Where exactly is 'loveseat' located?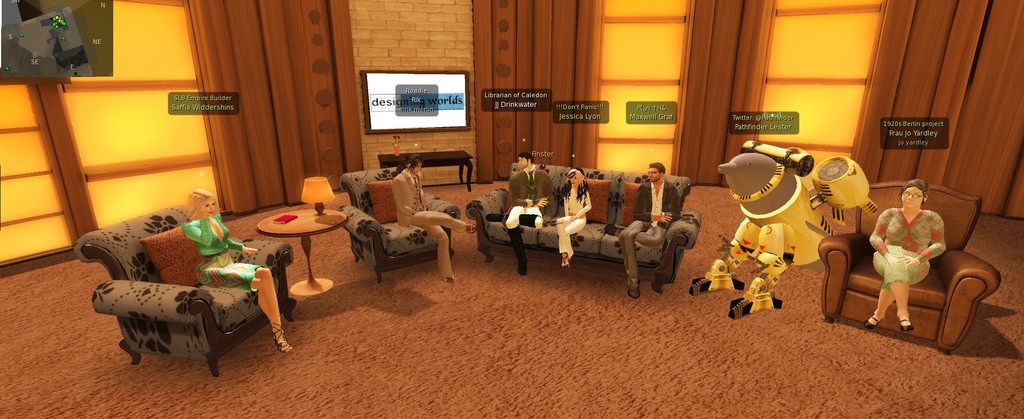
Its bounding box is (left=337, top=178, right=465, bottom=281).
